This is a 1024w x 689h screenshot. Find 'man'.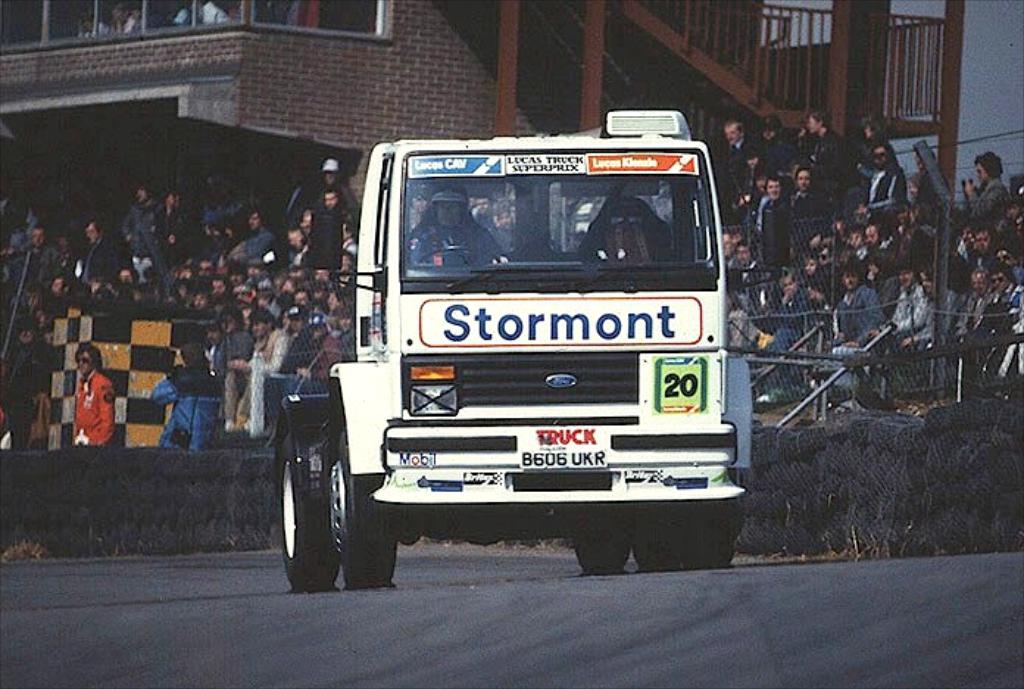
Bounding box: pyautogui.locateOnScreen(721, 116, 756, 222).
